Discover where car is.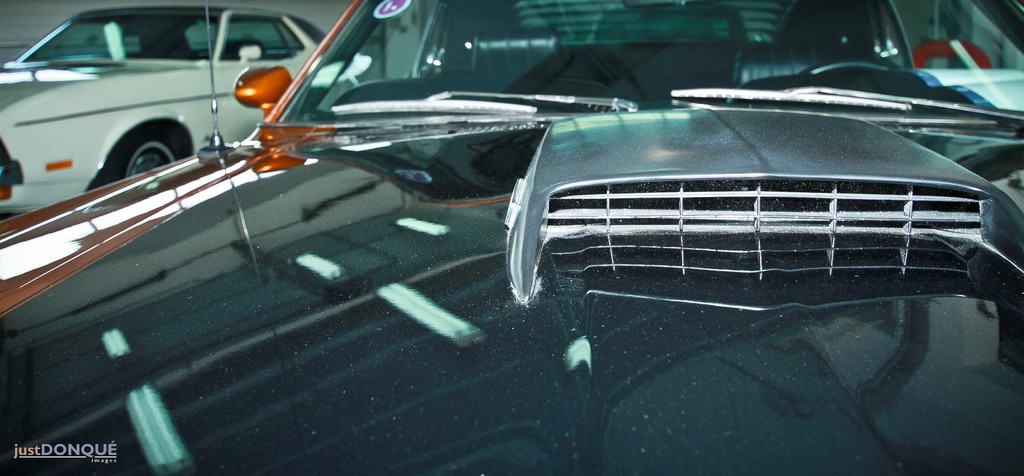
Discovered at x1=0, y1=0, x2=324, y2=217.
